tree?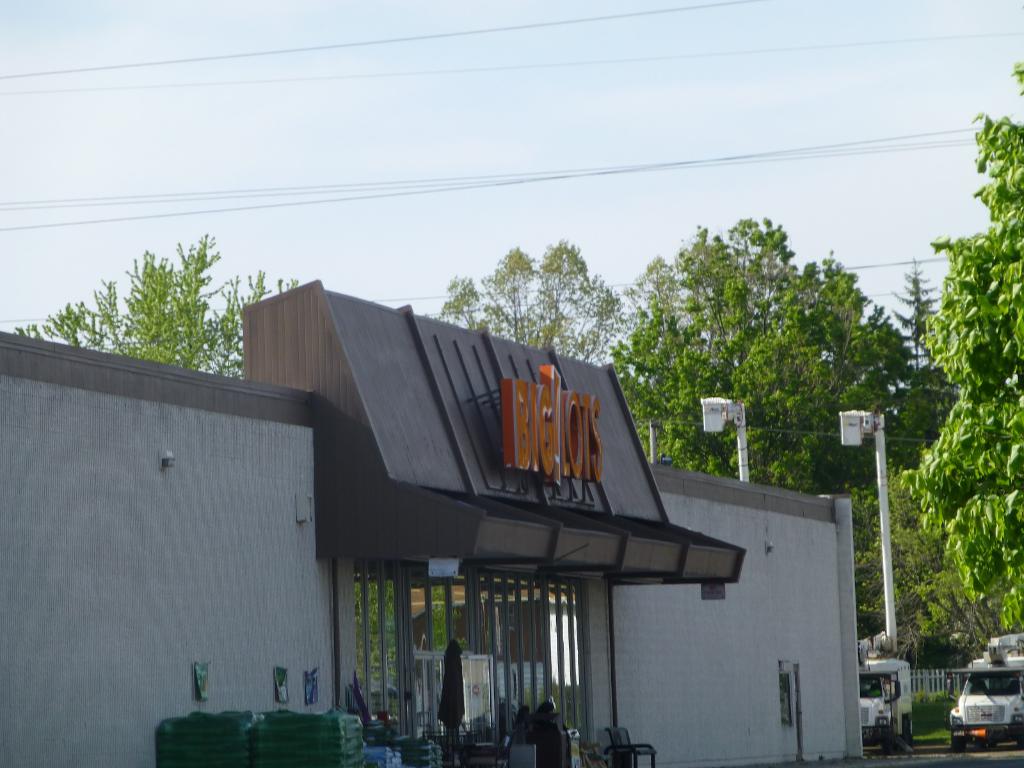
0,232,319,401
